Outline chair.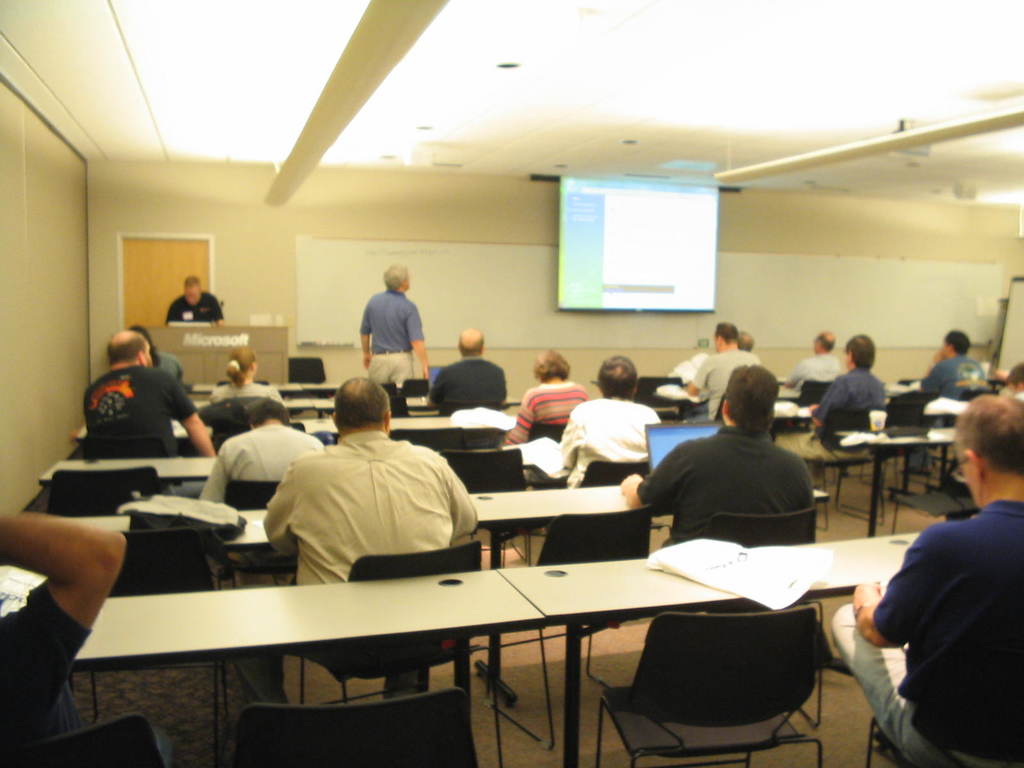
Outline: l=793, t=378, r=837, b=413.
